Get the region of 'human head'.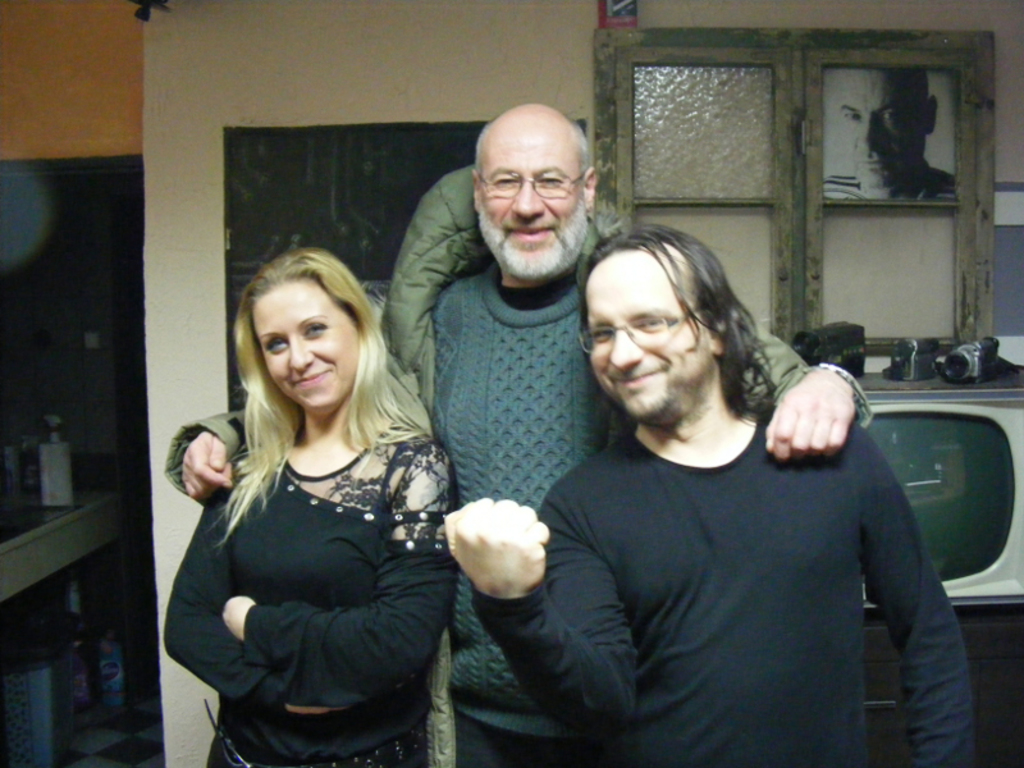
579,227,753,425.
